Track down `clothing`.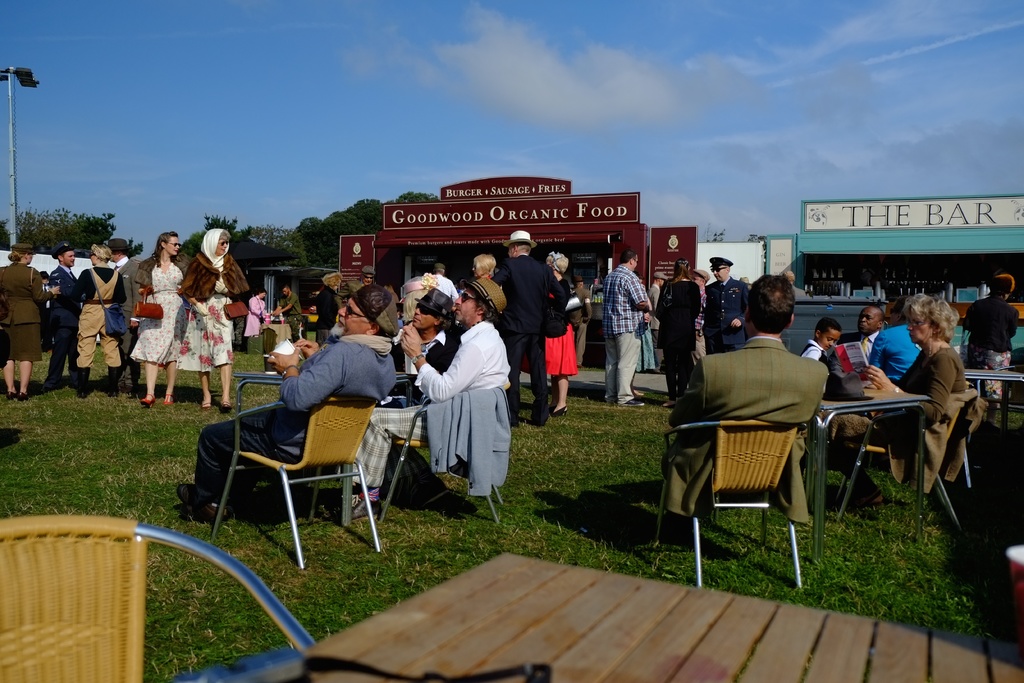
Tracked to detection(313, 286, 337, 341).
